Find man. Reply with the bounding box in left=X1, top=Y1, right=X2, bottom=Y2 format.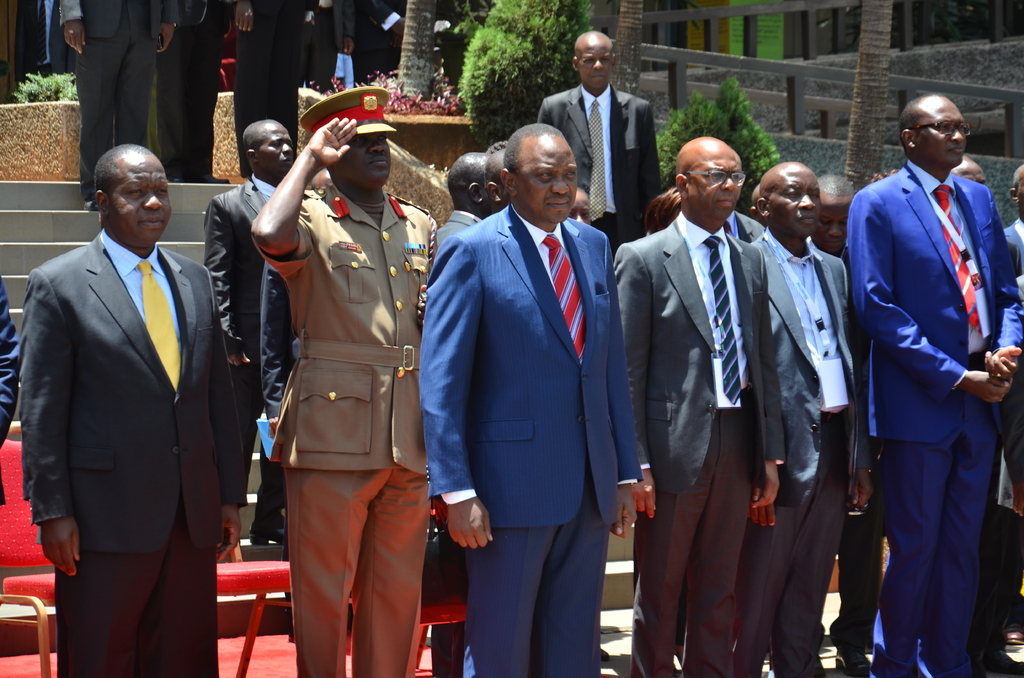
left=313, top=0, right=408, bottom=99.
